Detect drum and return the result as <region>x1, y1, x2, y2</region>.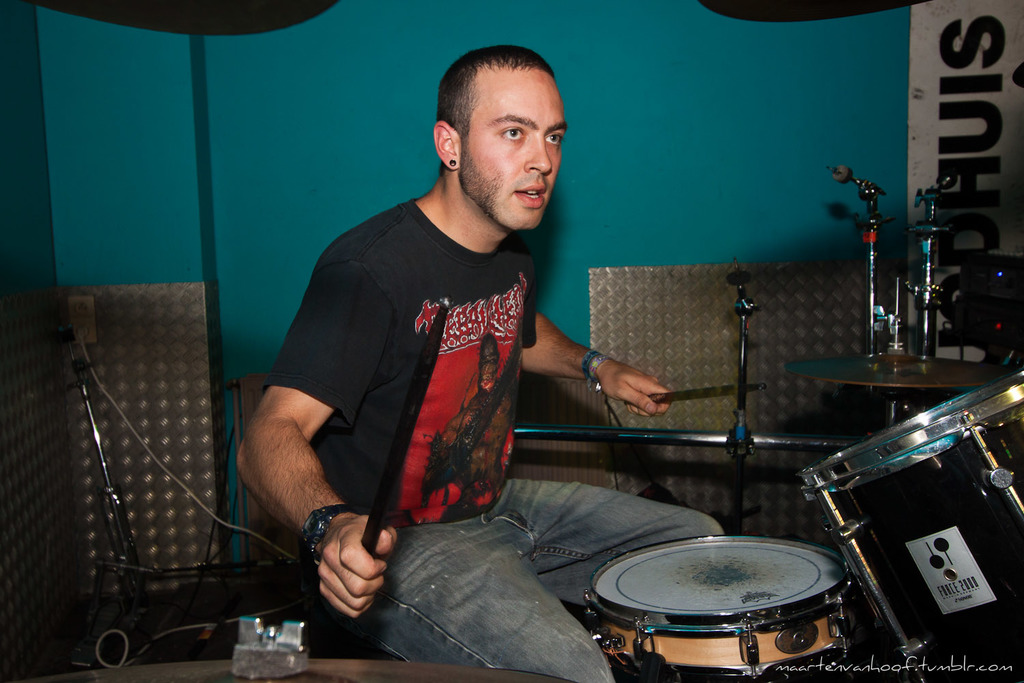
<region>584, 533, 855, 682</region>.
